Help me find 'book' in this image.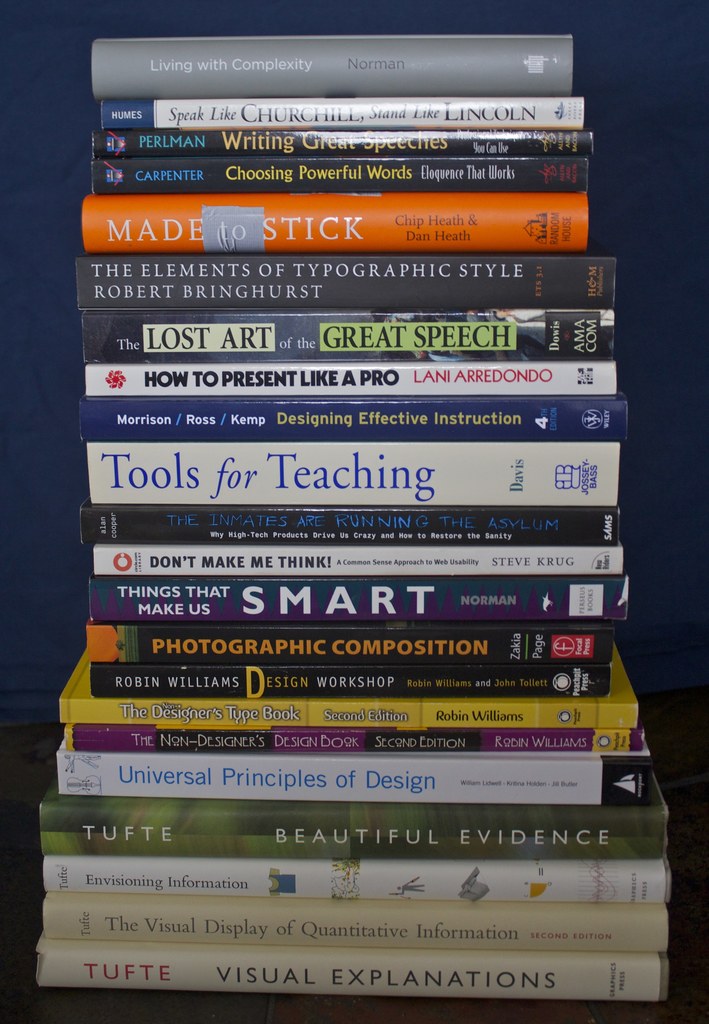
Found it: (x1=88, y1=657, x2=609, y2=695).
